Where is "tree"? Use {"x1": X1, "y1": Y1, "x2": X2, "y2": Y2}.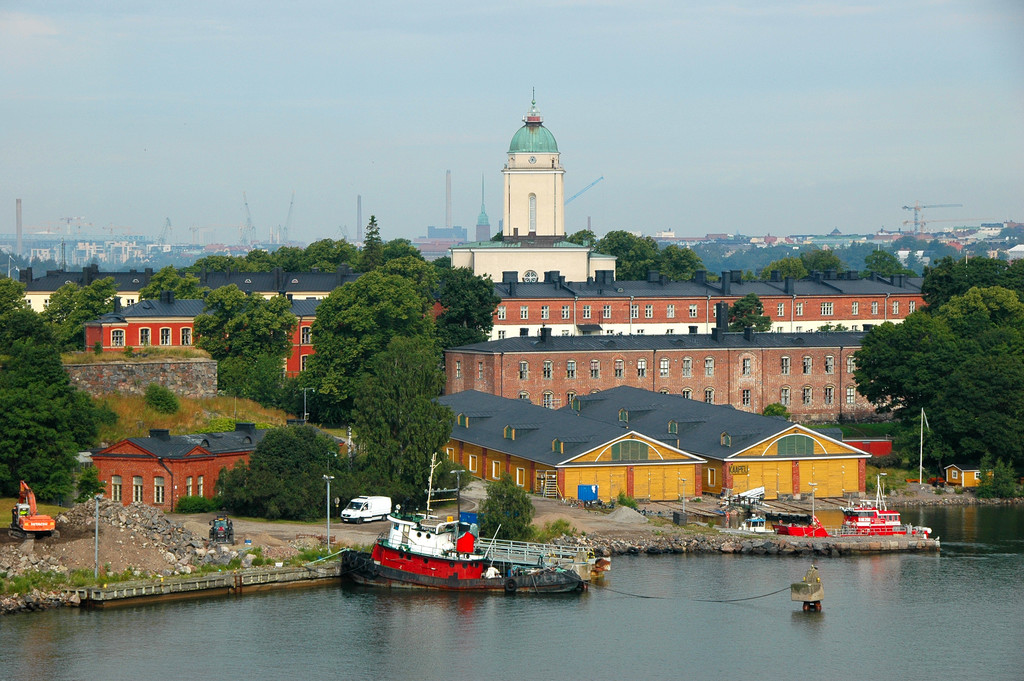
{"x1": 566, "y1": 225, "x2": 588, "y2": 247}.
